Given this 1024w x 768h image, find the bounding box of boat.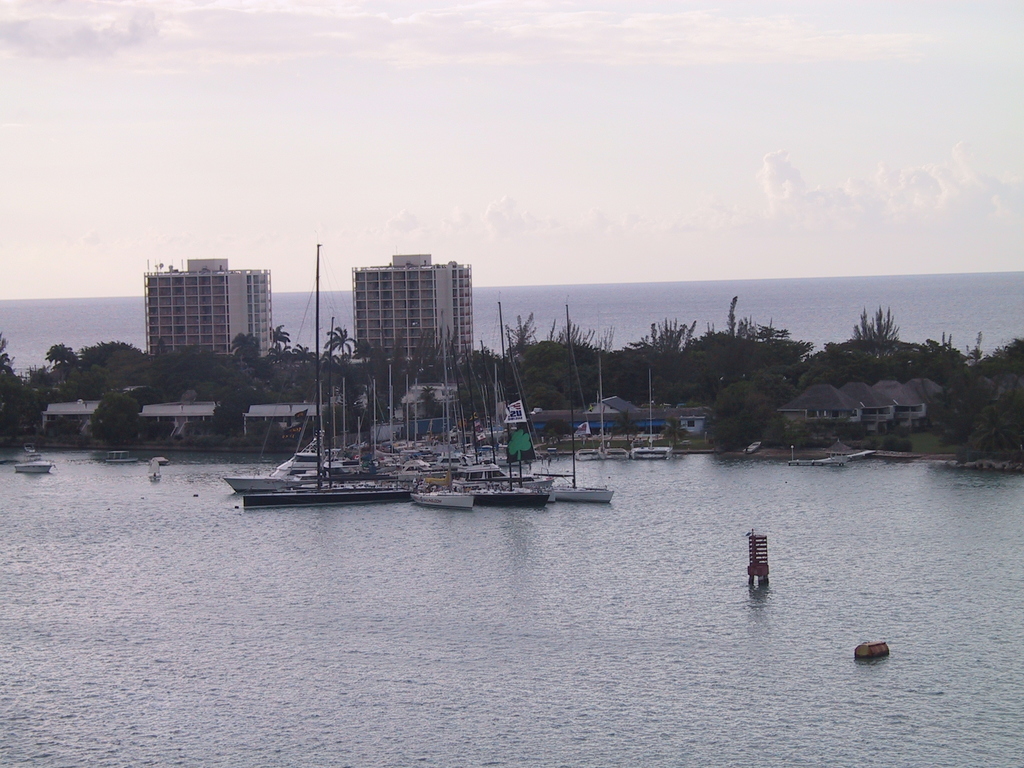
{"x1": 12, "y1": 451, "x2": 55, "y2": 472}.
